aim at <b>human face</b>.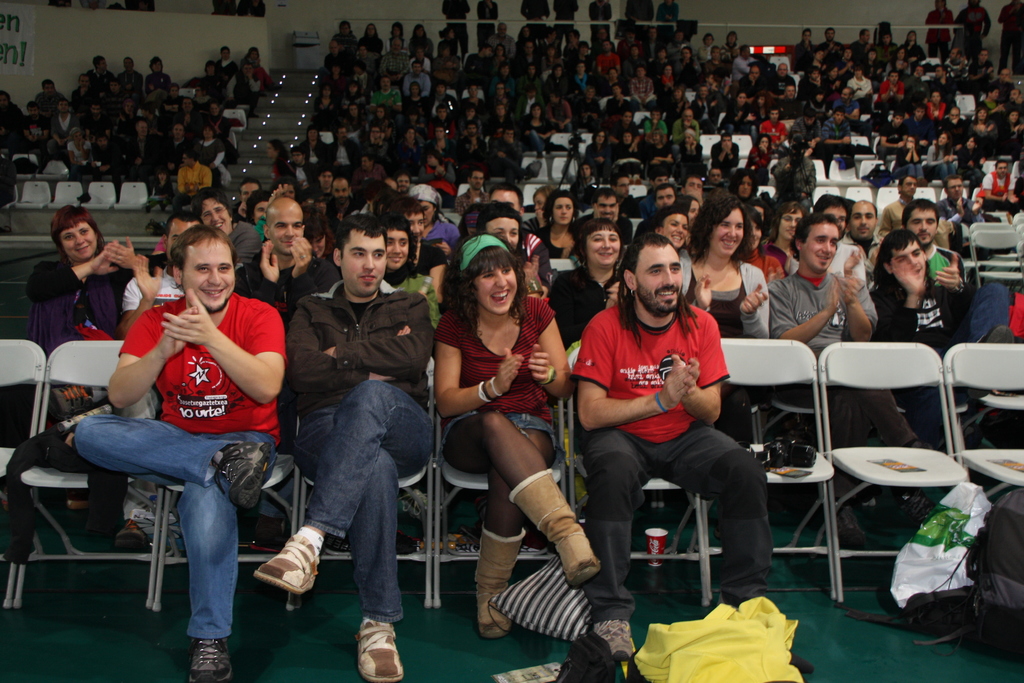
Aimed at [x1=706, y1=35, x2=713, y2=44].
